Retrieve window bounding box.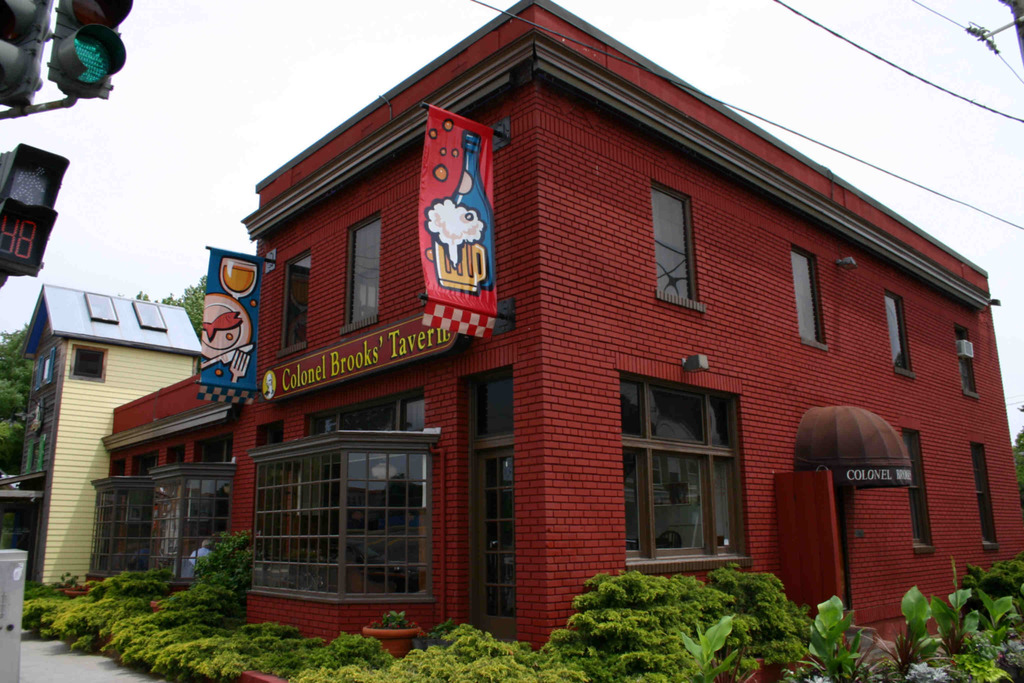
Bounding box: 191, 434, 238, 467.
